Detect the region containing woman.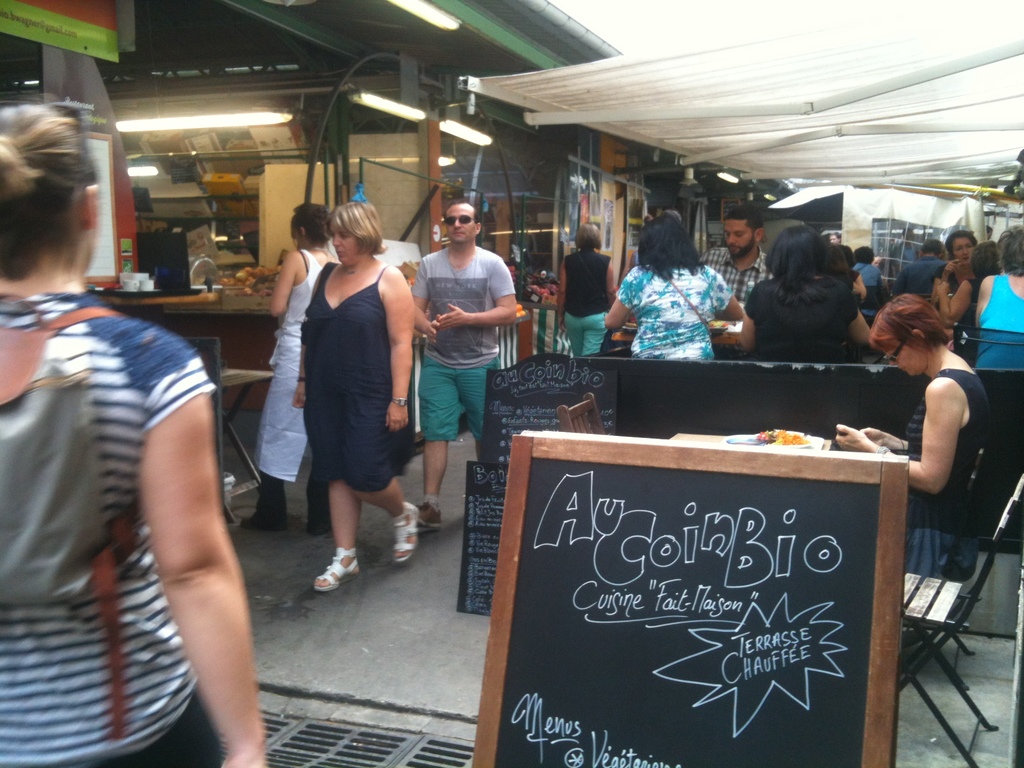
0, 108, 266, 767.
